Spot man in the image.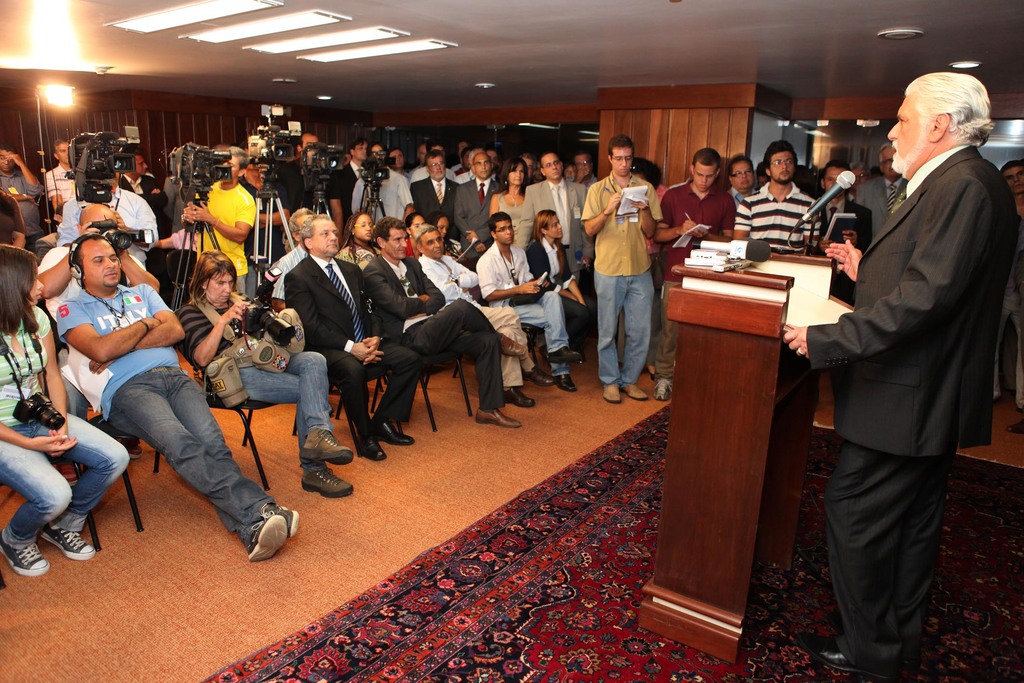
man found at box=[519, 150, 585, 276].
